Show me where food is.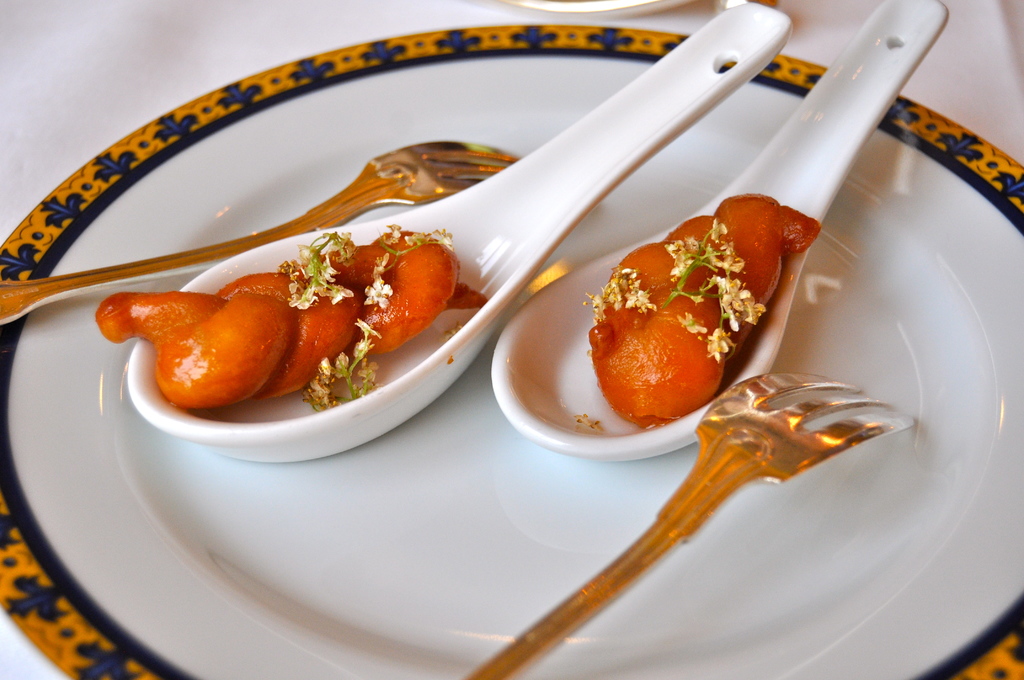
food is at pyautogui.locateOnScreen(589, 193, 821, 429).
